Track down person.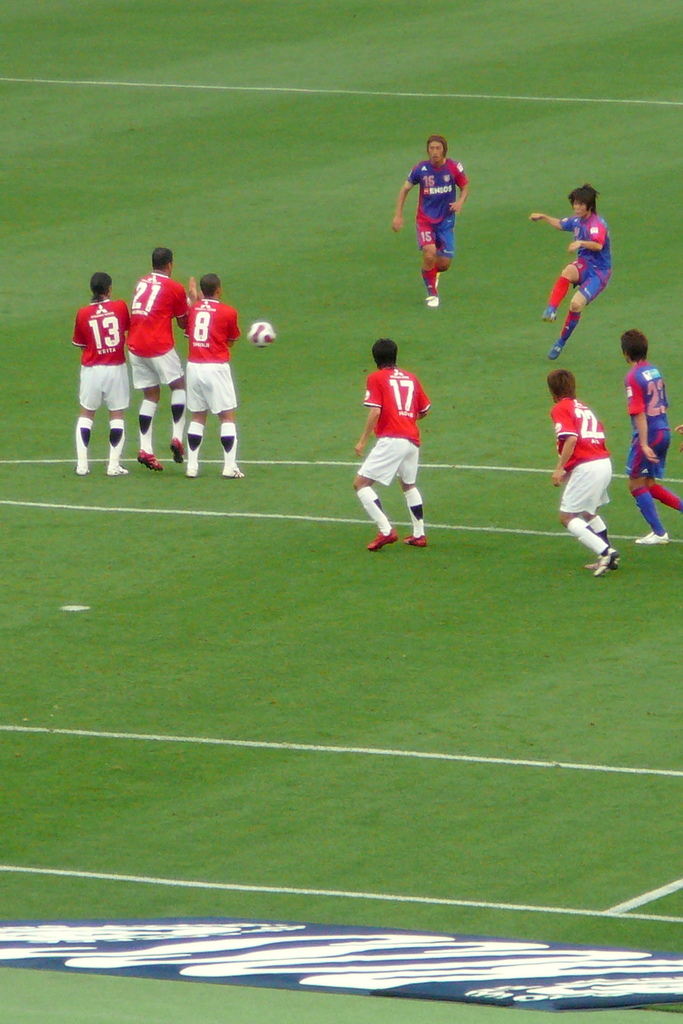
Tracked to (left=183, top=265, right=246, bottom=475).
